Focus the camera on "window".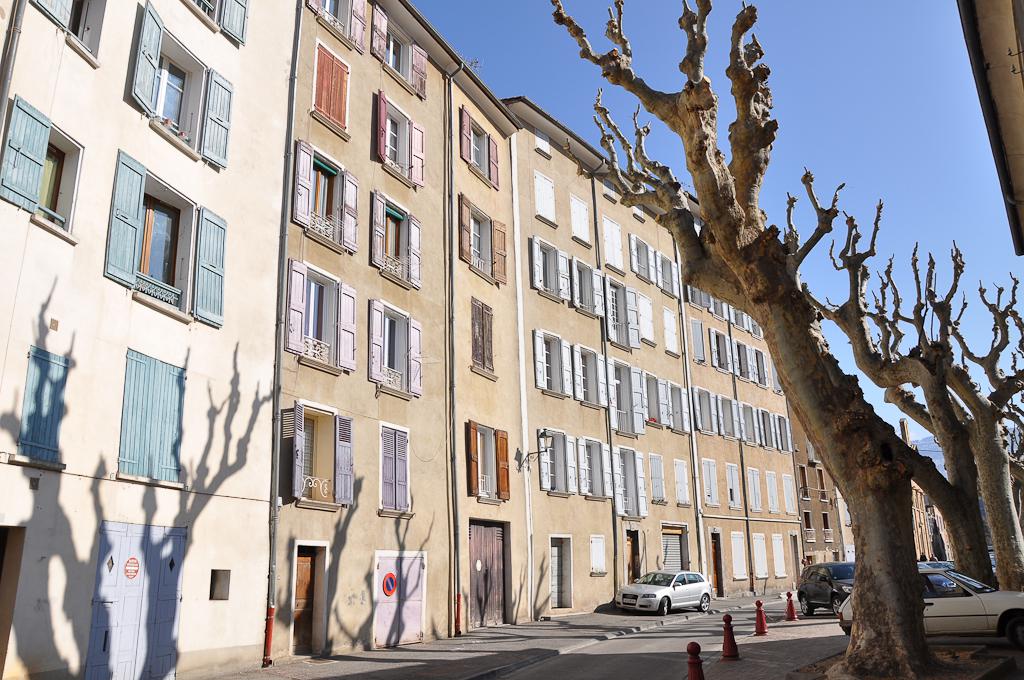
Focus region: 529/169/558/232.
